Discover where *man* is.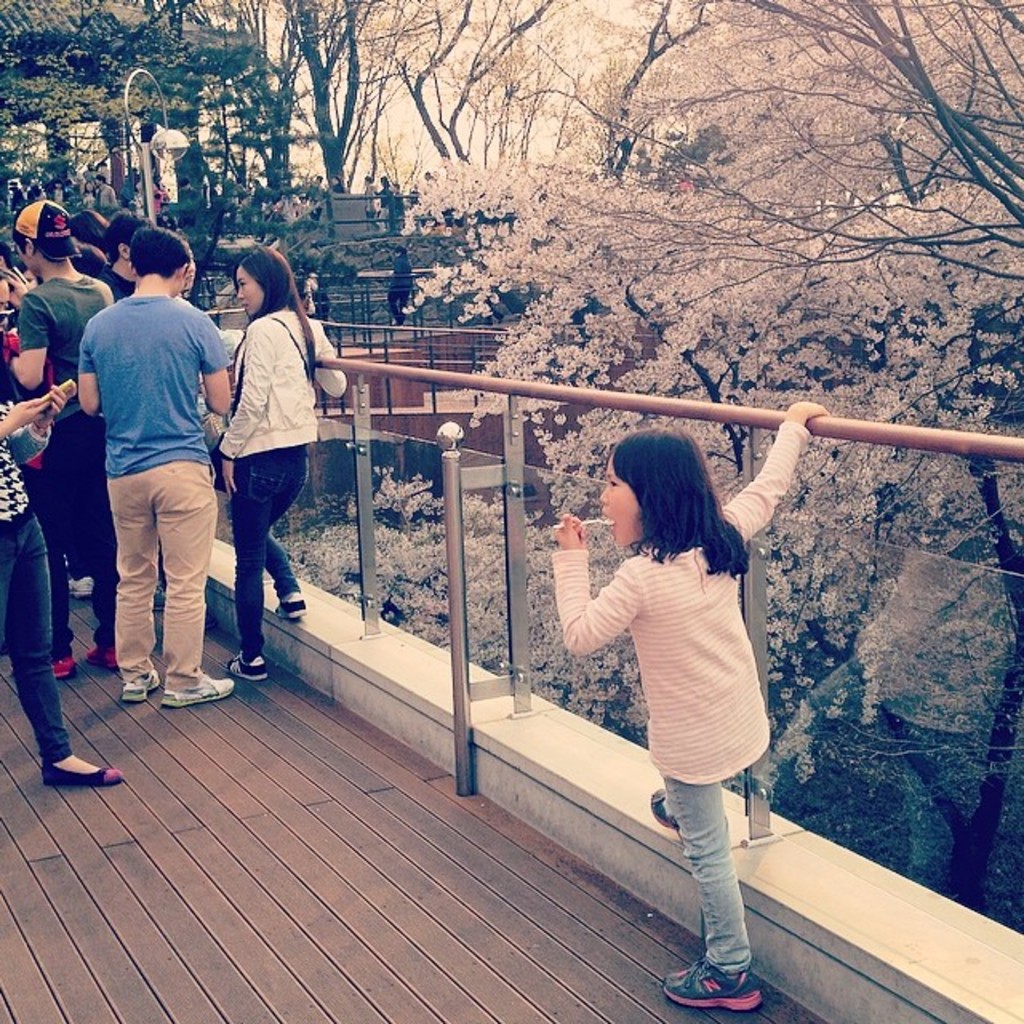
Discovered at x1=72, y1=222, x2=242, y2=709.
